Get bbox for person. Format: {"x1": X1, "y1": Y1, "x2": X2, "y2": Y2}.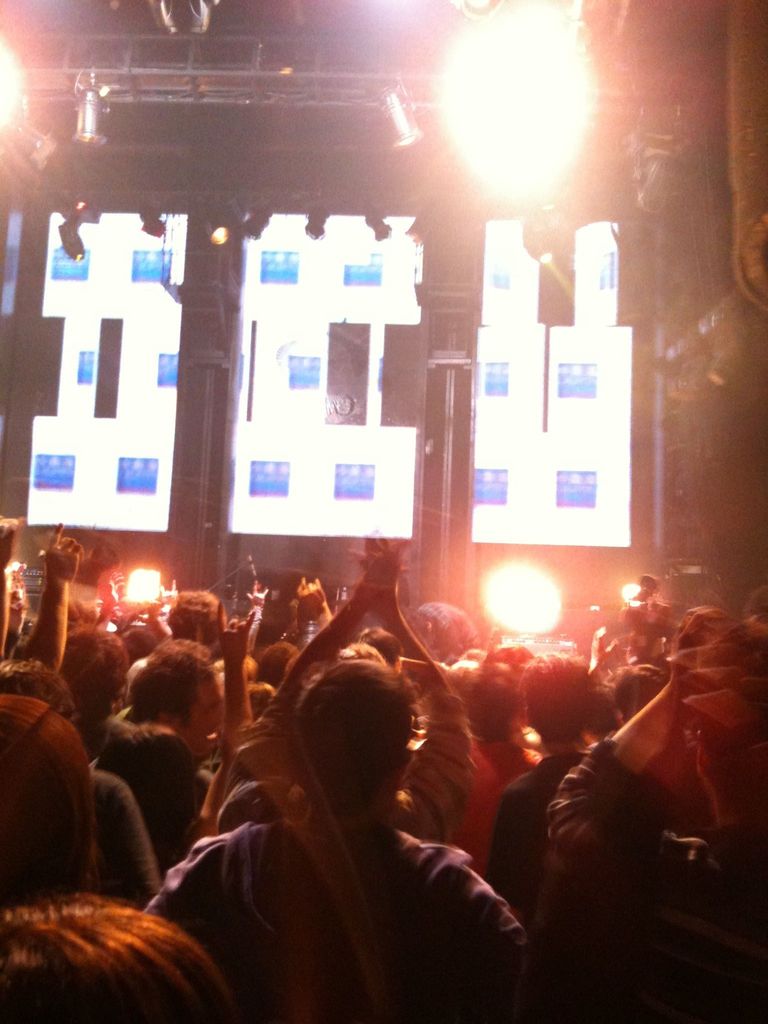
{"x1": 148, "y1": 657, "x2": 539, "y2": 1023}.
